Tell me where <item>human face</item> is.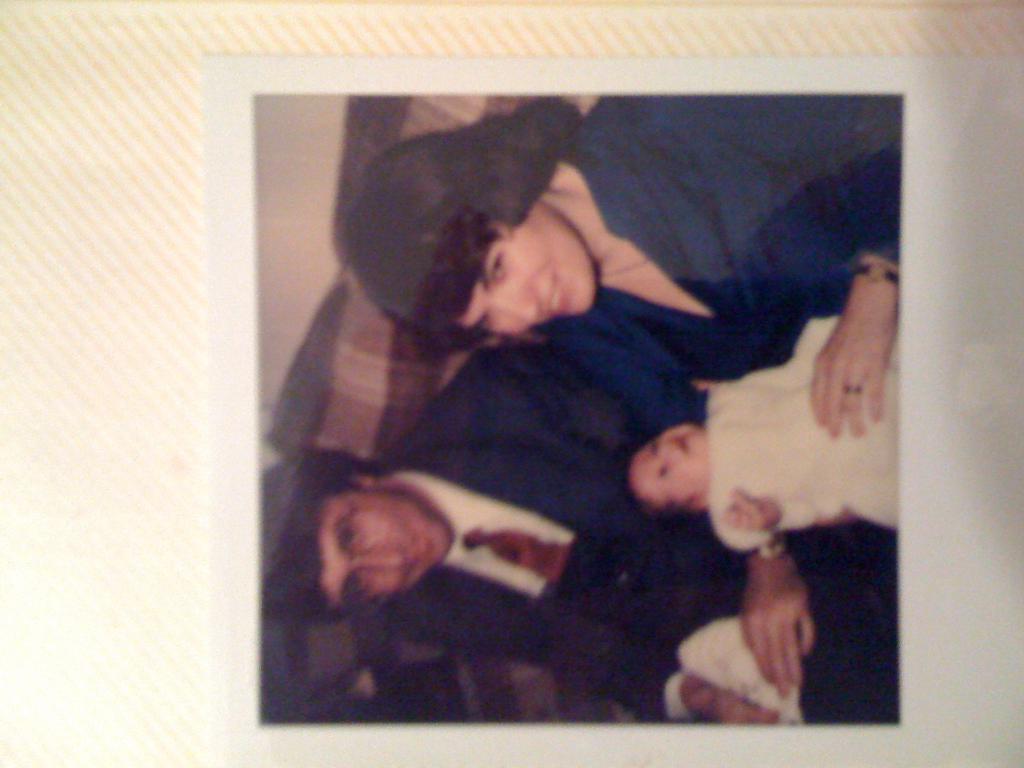
<item>human face</item> is at pyautogui.locateOnScreen(629, 427, 706, 491).
